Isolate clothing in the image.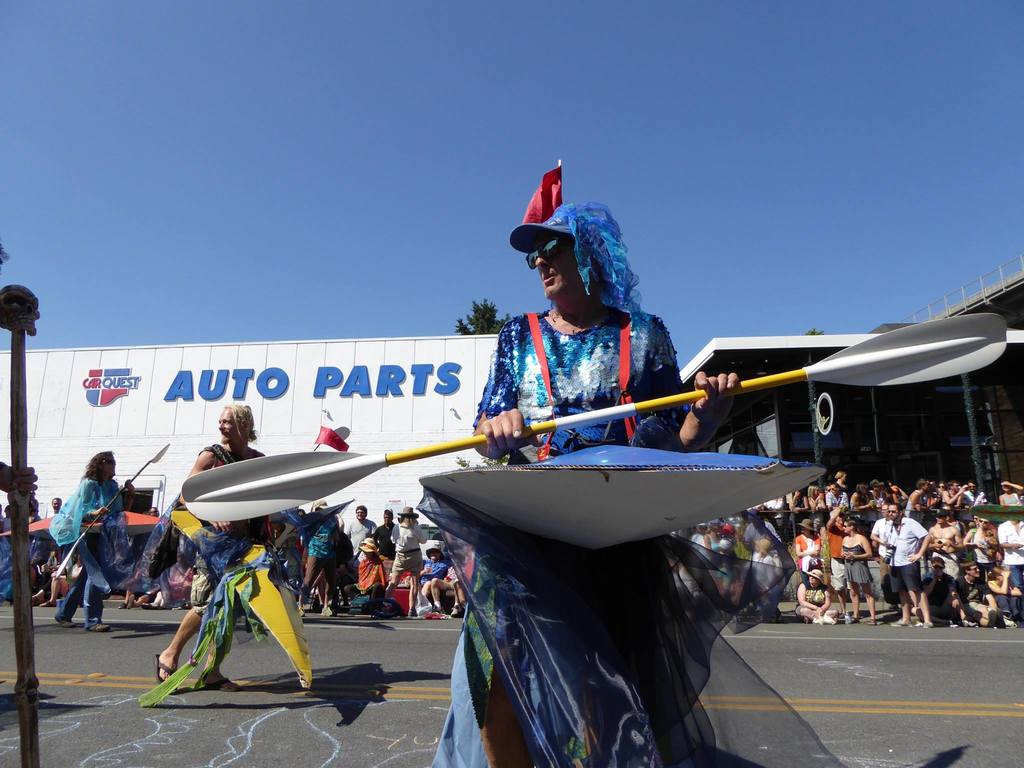
Isolated region: 753:550:778:607.
